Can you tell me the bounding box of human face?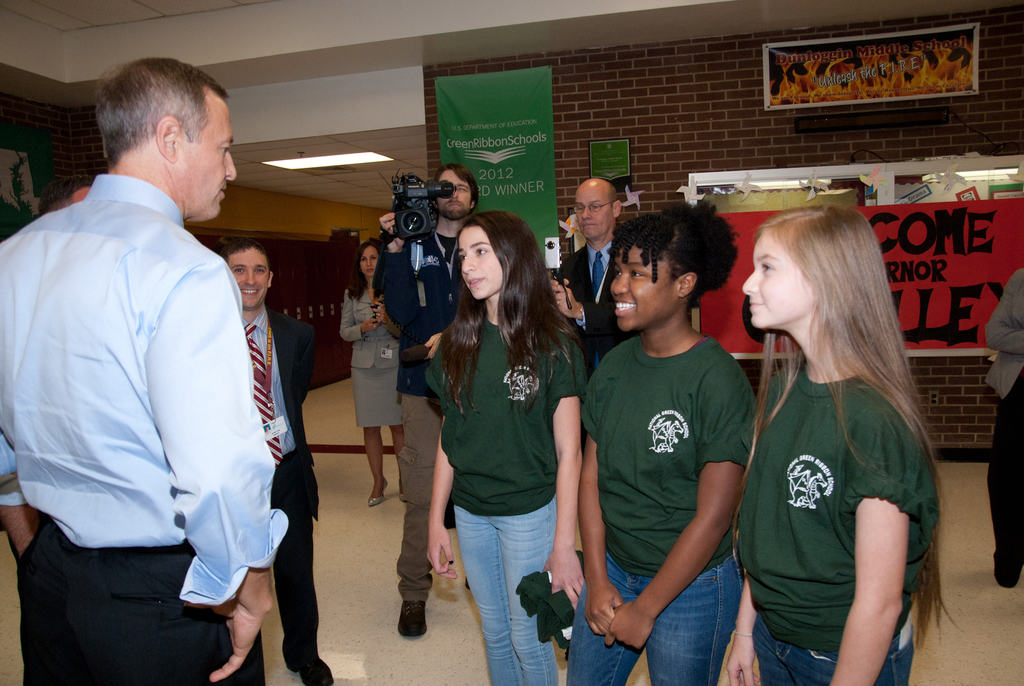
[x1=746, y1=234, x2=808, y2=329].
